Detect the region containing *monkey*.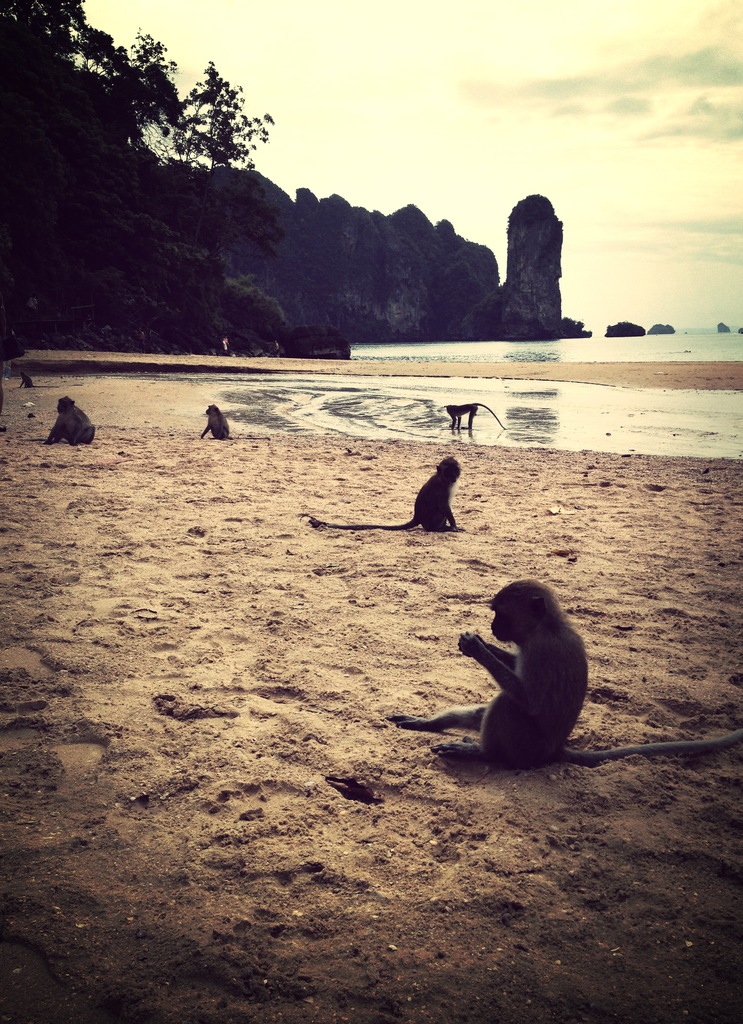
box(441, 401, 508, 433).
